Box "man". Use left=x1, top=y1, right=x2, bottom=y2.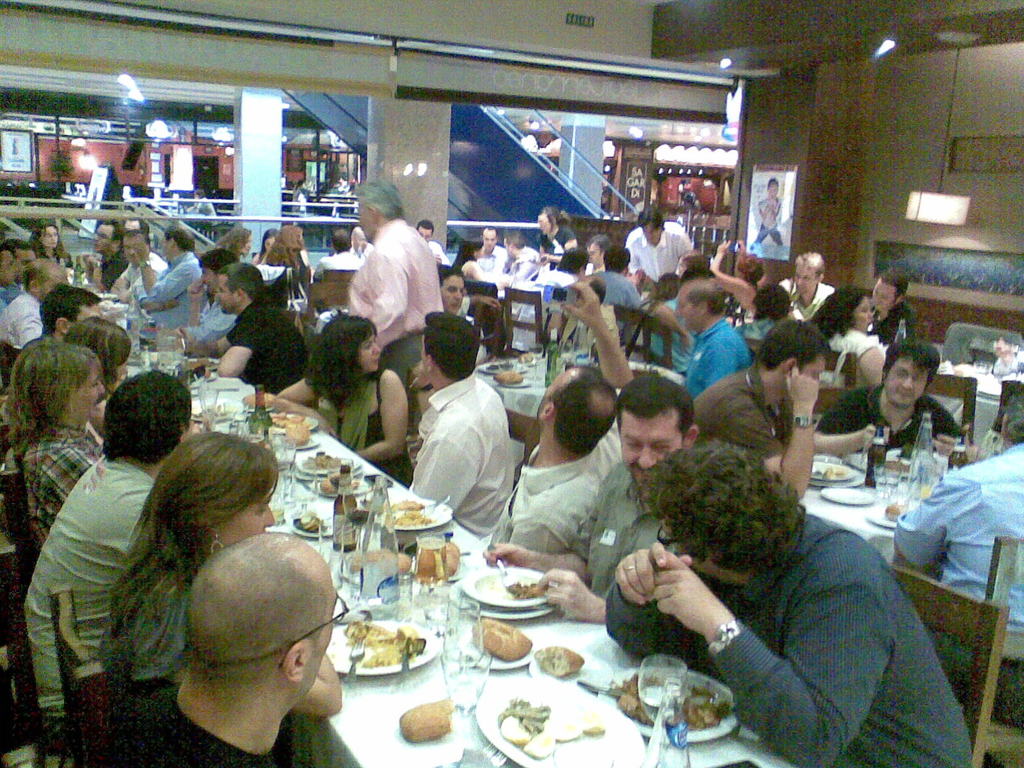
left=477, top=226, right=509, bottom=275.
